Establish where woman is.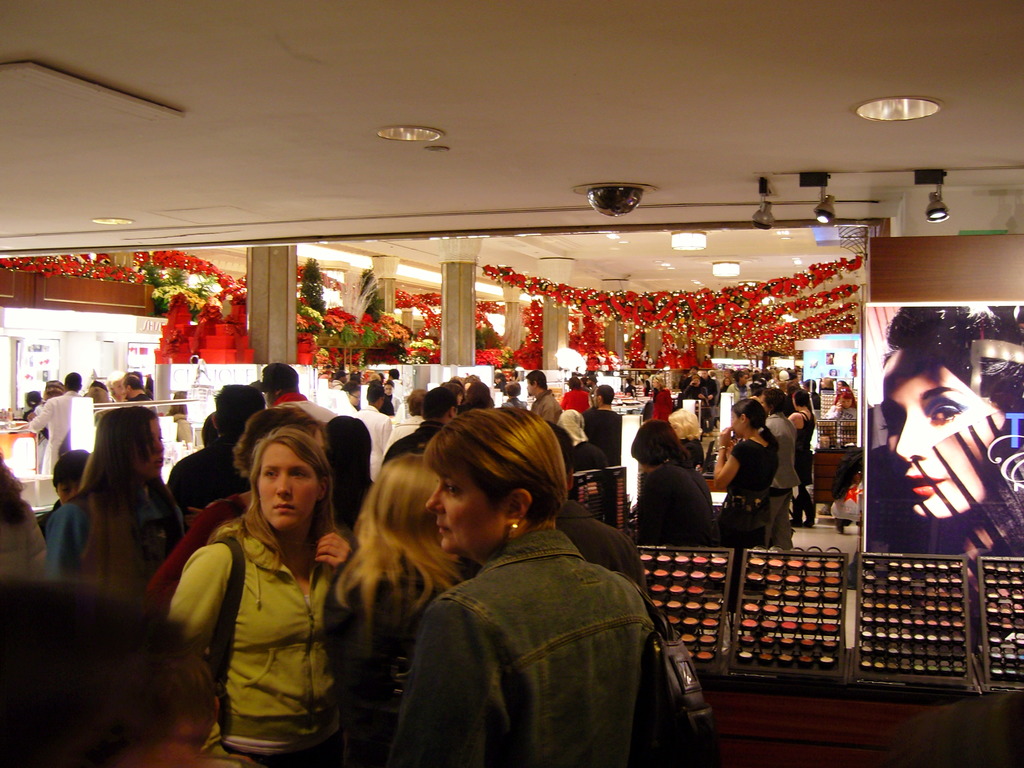
Established at locate(550, 410, 610, 472).
